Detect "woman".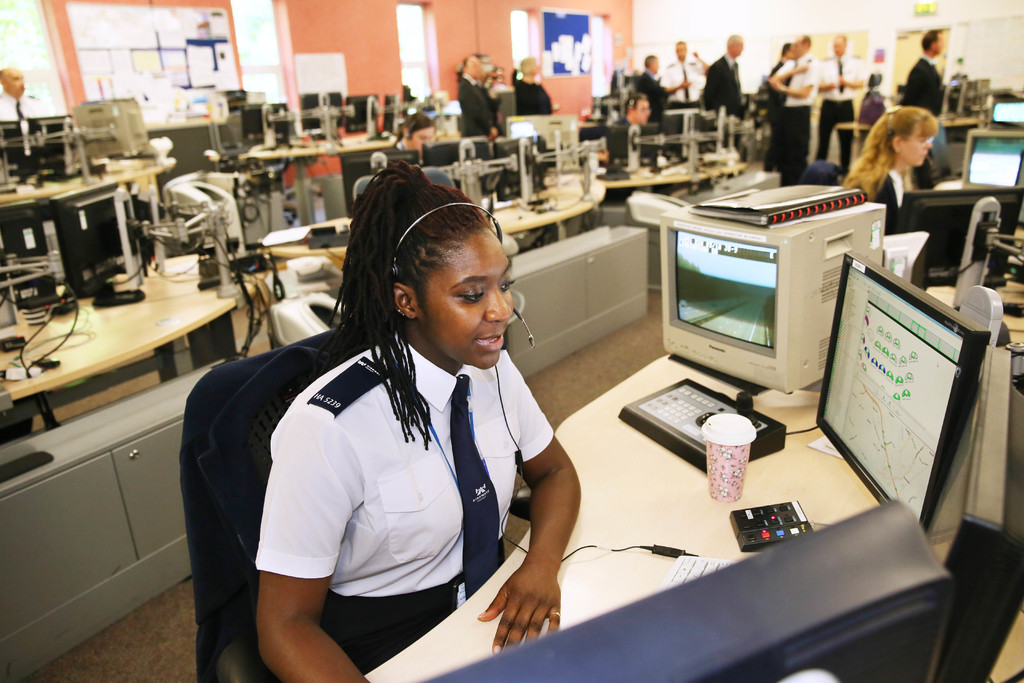
Detected at bbox=[839, 108, 934, 238].
